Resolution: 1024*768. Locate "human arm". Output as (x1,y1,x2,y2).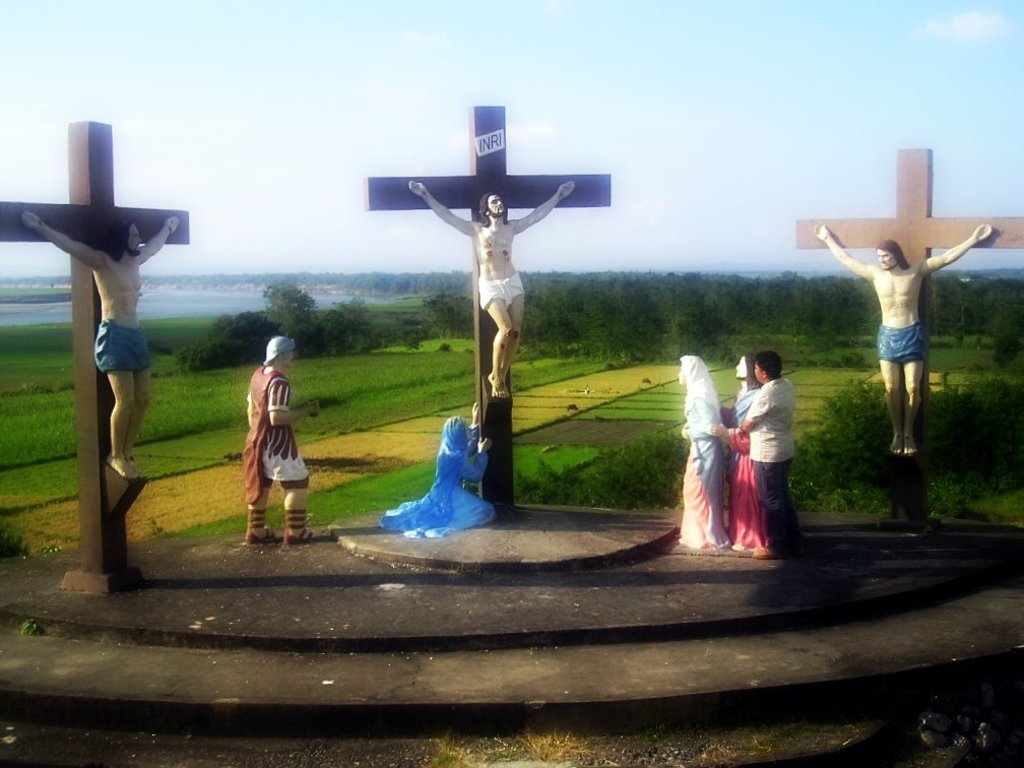
(707,413,752,434).
